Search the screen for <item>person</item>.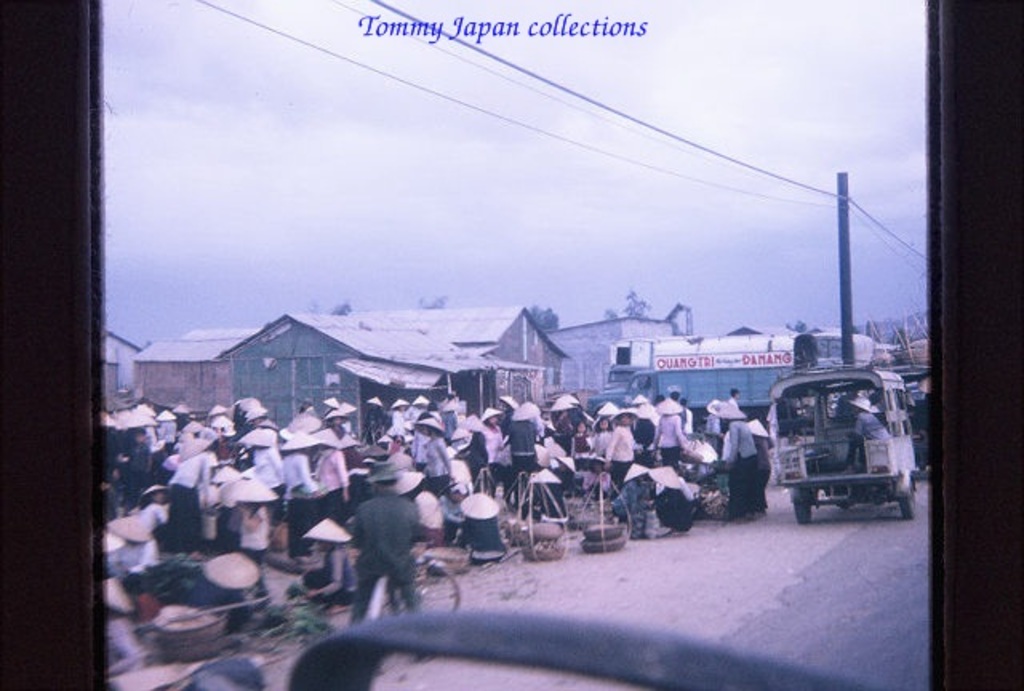
Found at [304,429,355,515].
